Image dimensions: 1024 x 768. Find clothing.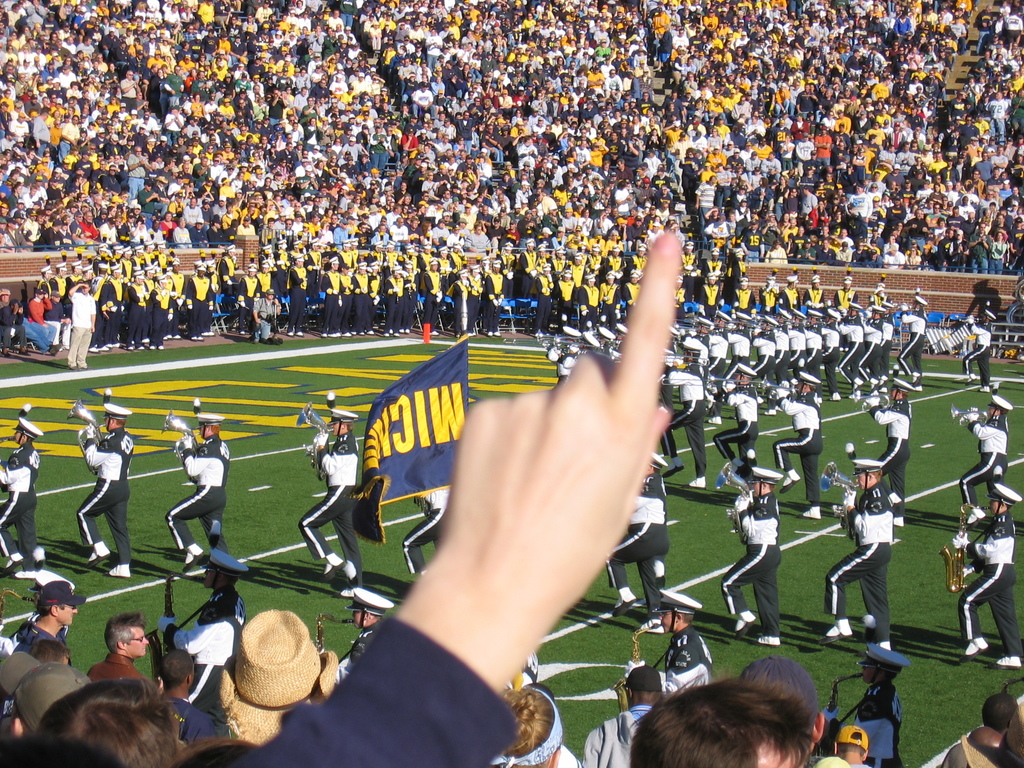
left=959, top=513, right=1020, bottom=653.
